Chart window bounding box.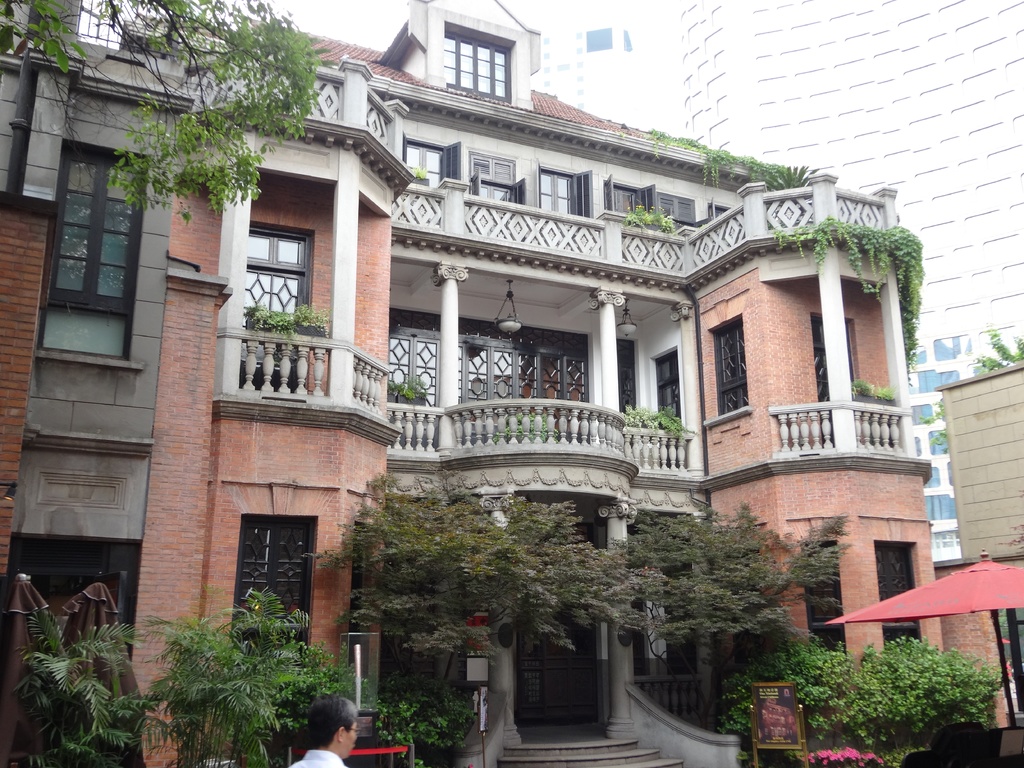
Charted: locate(538, 175, 573, 227).
